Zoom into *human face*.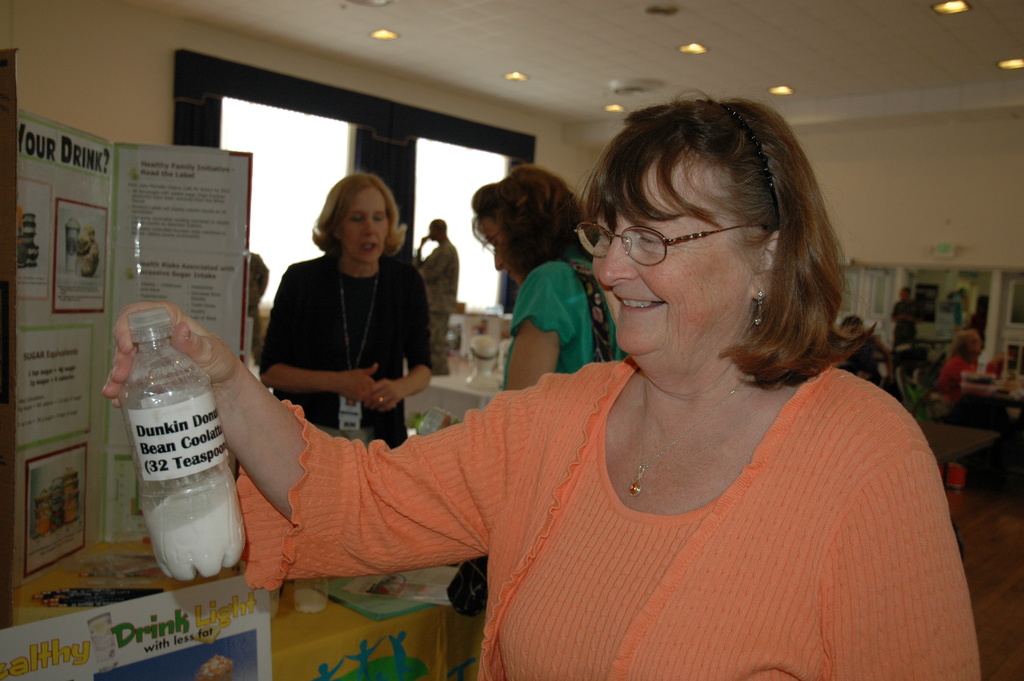
Zoom target: 247/263/260/311.
